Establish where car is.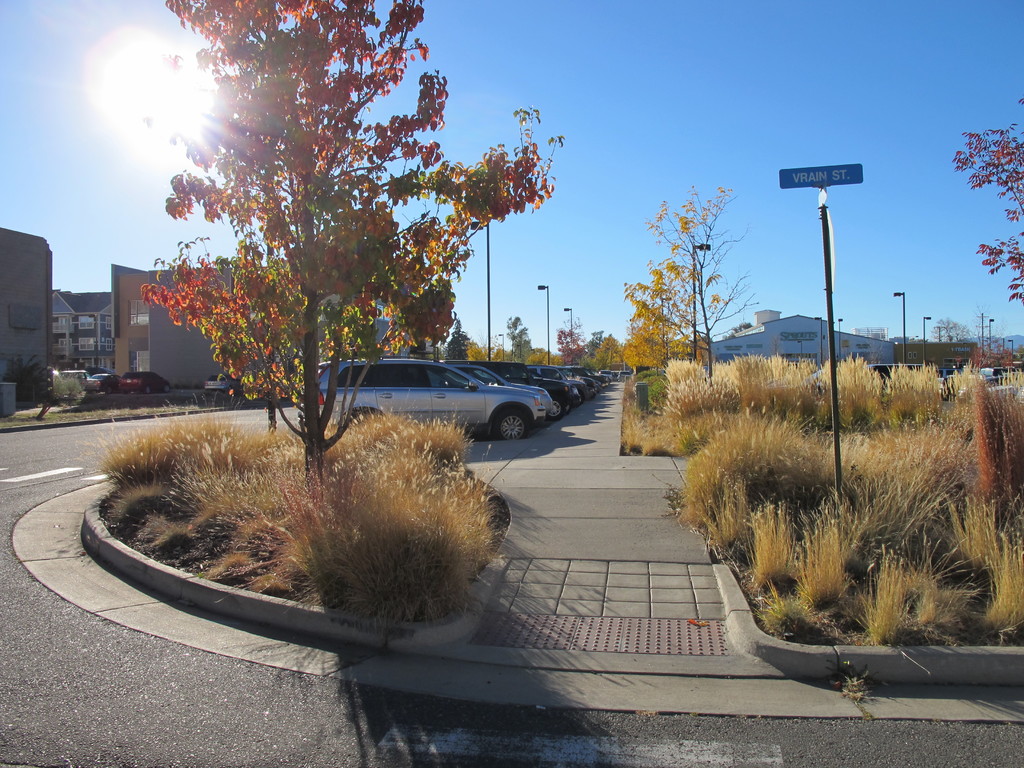
Established at BBox(310, 363, 564, 433).
